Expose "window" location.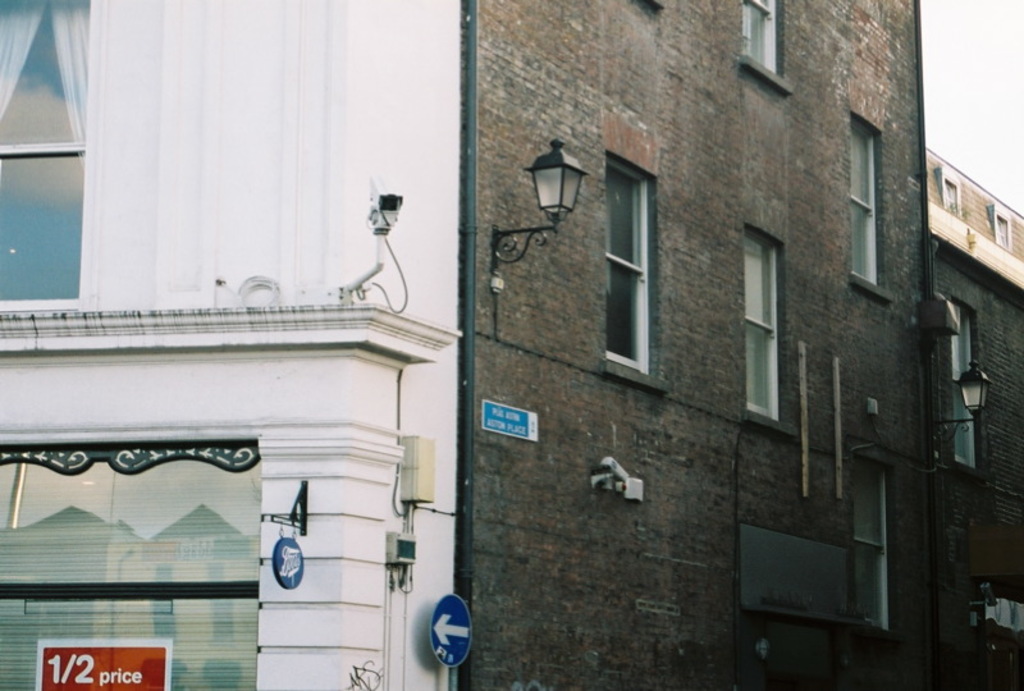
Exposed at <box>740,0,787,82</box>.
